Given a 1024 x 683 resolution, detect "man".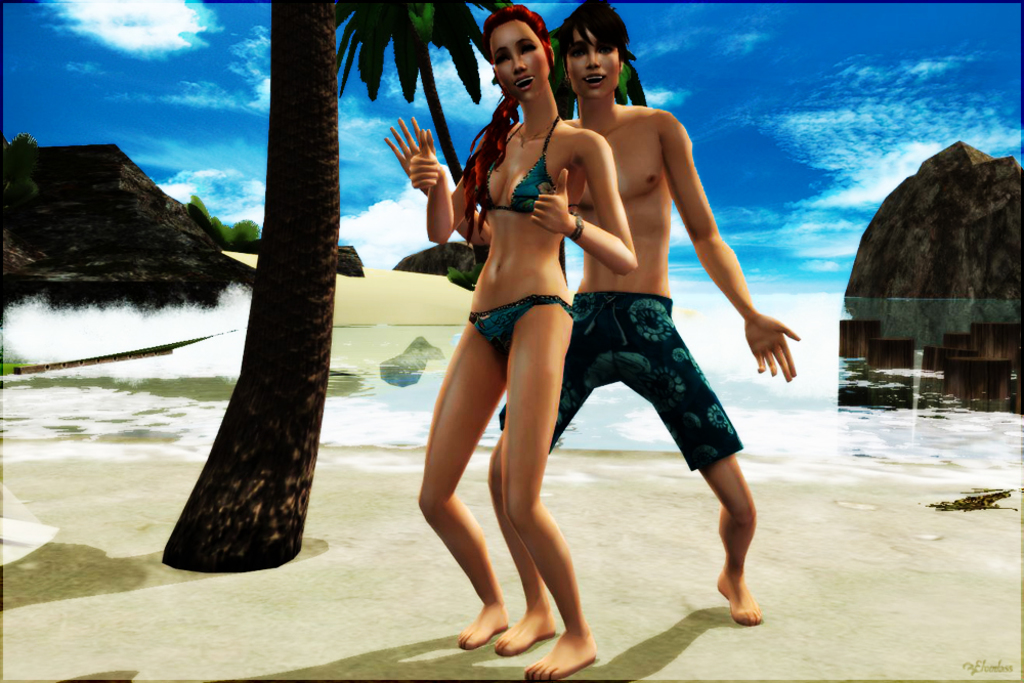
<box>383,0,799,656</box>.
